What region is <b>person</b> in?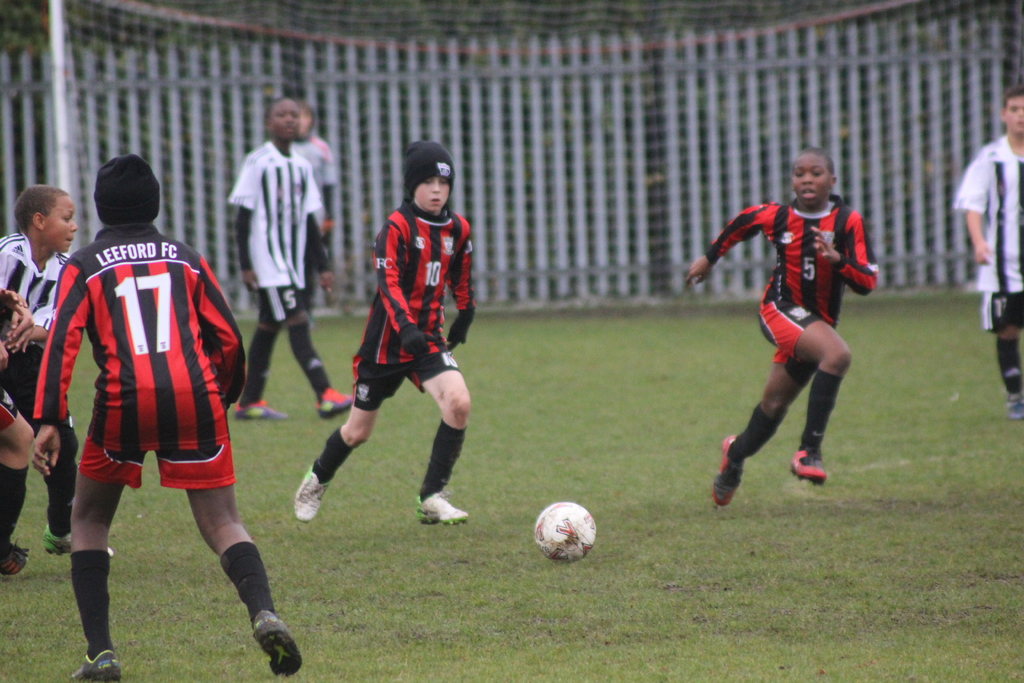
box=[952, 89, 1023, 420].
